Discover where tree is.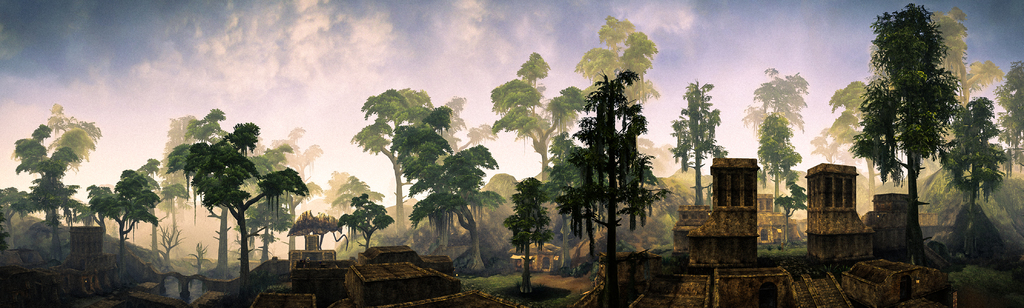
Discovered at bbox=(92, 166, 162, 258).
